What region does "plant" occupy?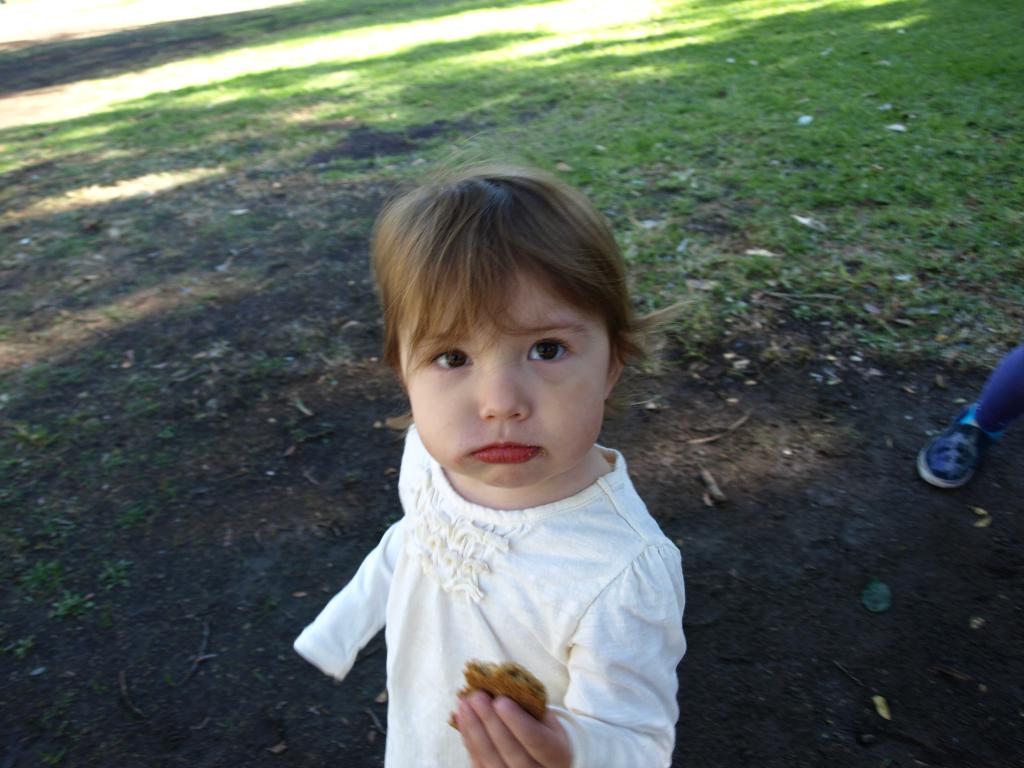
select_region(247, 352, 276, 378).
